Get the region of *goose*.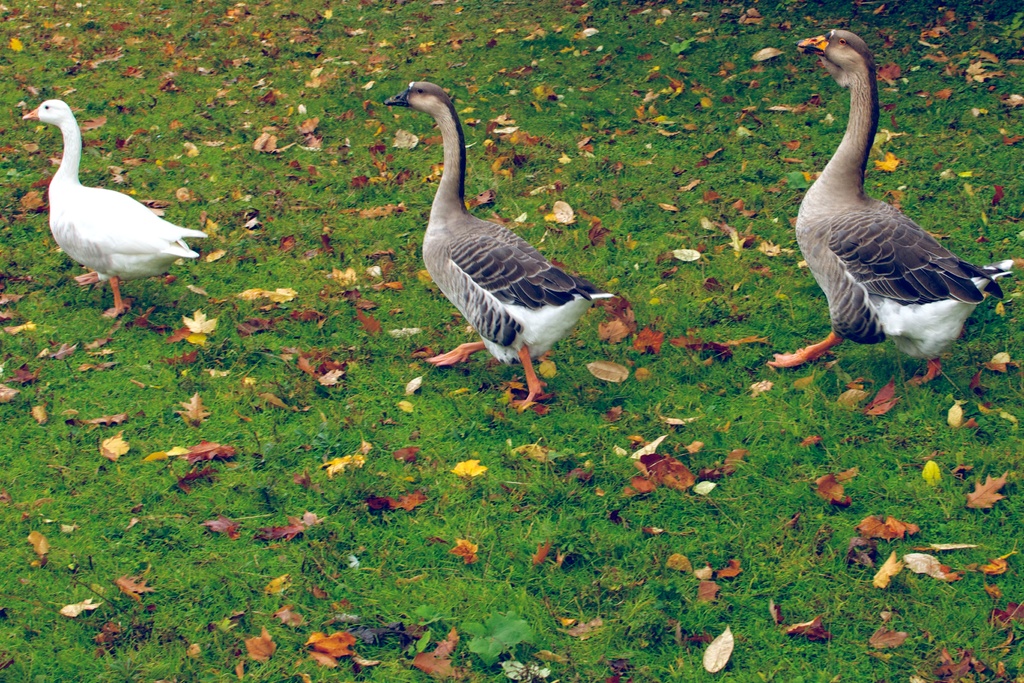
(20, 97, 203, 315).
